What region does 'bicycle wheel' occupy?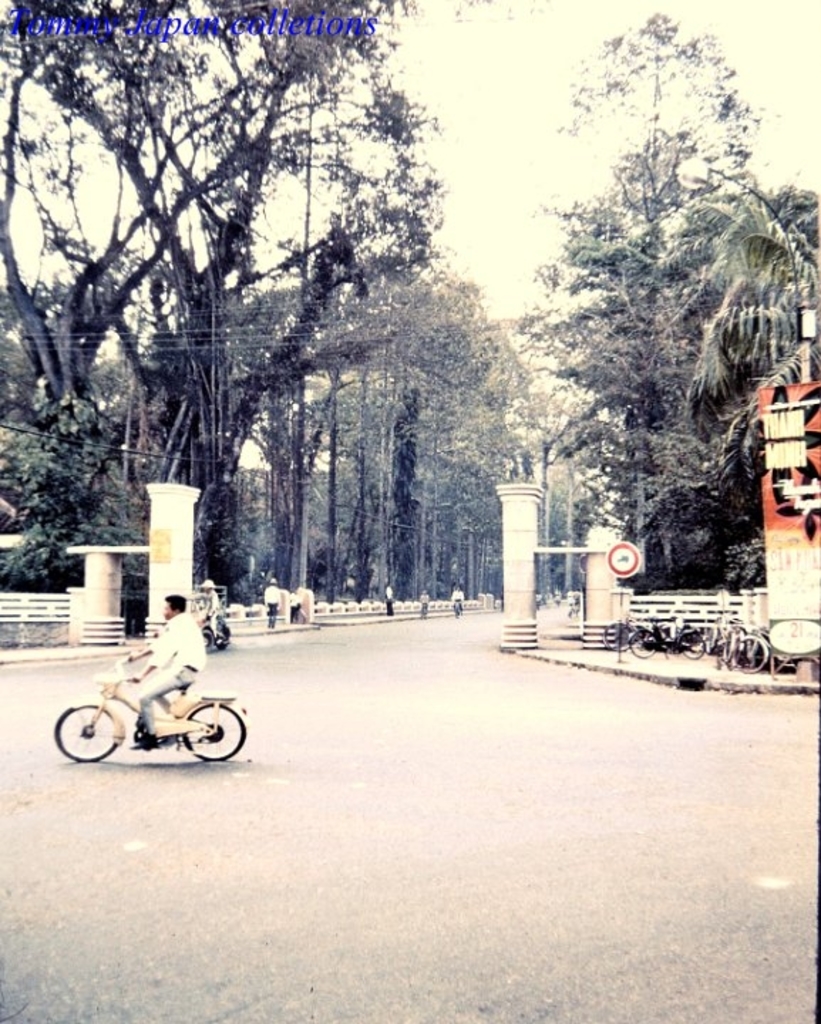
730,633,771,673.
